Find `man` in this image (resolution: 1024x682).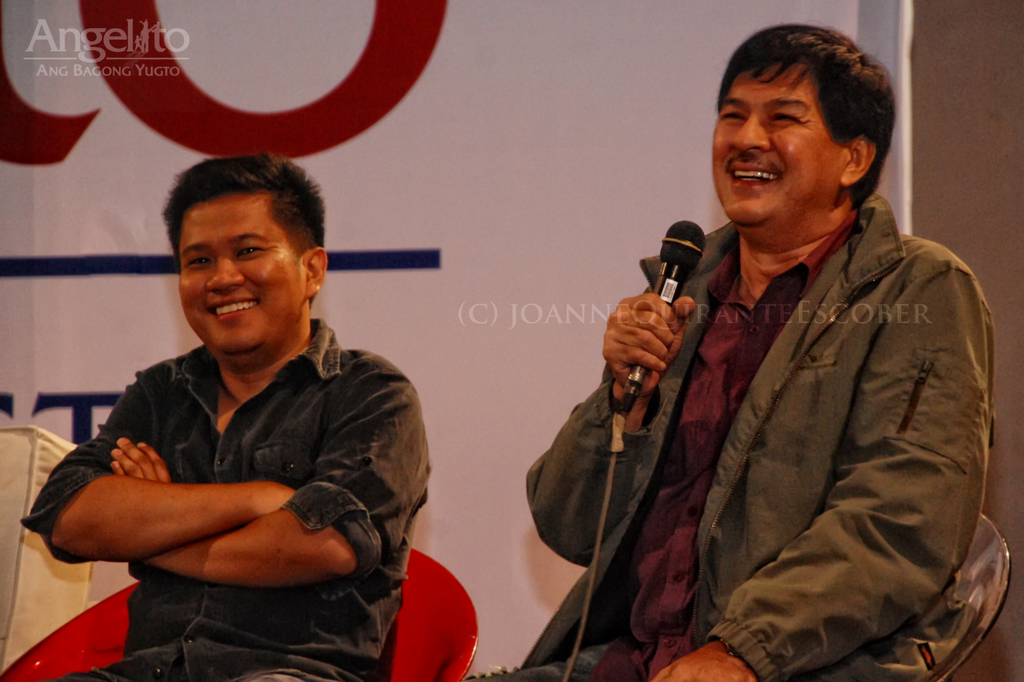
pyautogui.locateOnScreen(490, 22, 1000, 681).
